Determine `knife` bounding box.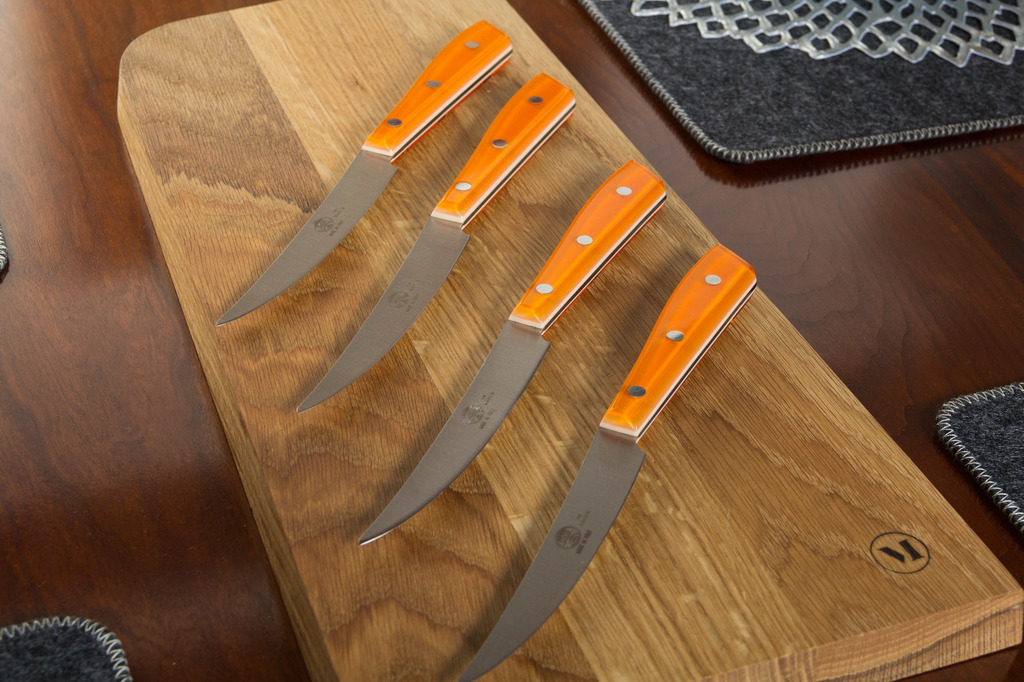
Determined: (299,67,582,415).
